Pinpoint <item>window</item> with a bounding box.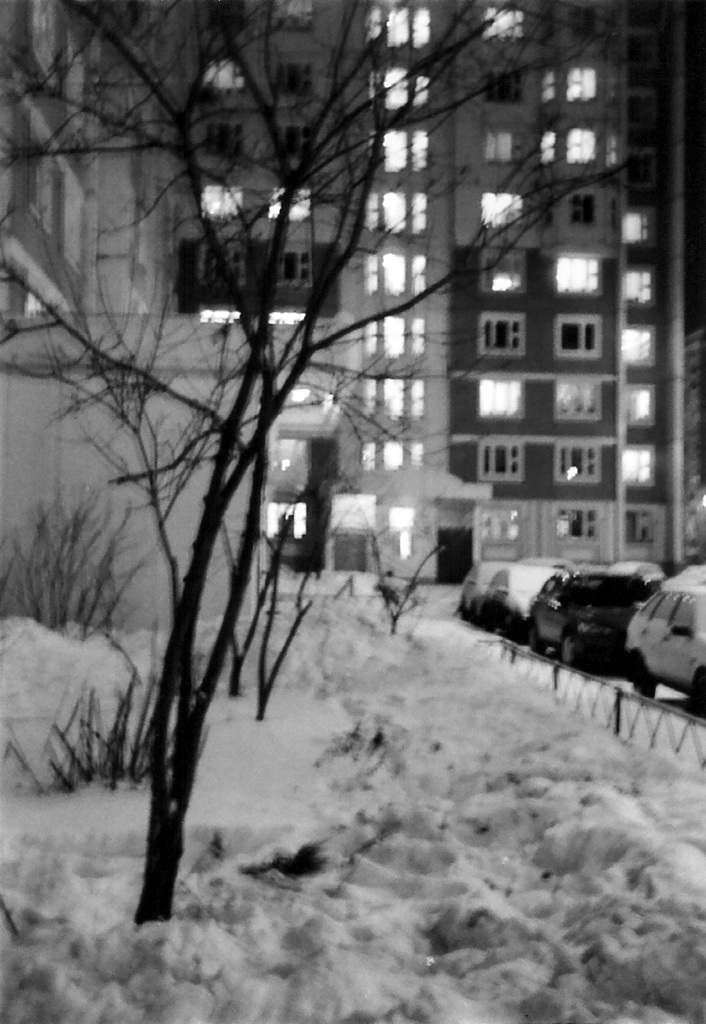
x1=565 y1=67 x2=600 y2=98.
